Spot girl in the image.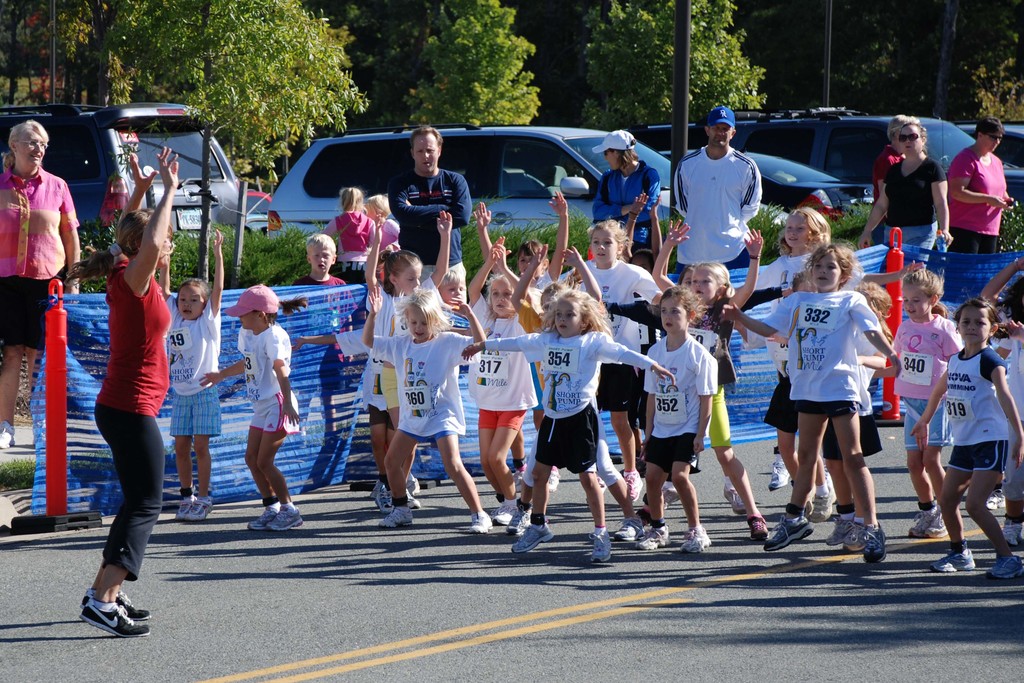
girl found at box(159, 226, 220, 522).
